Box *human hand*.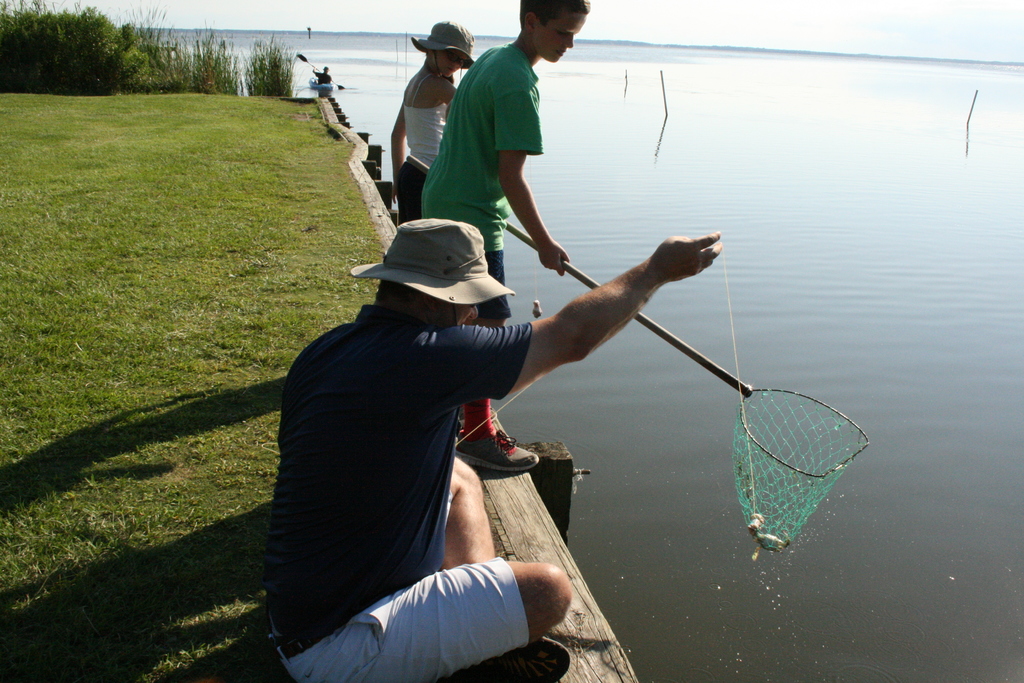
select_region(538, 239, 570, 278).
